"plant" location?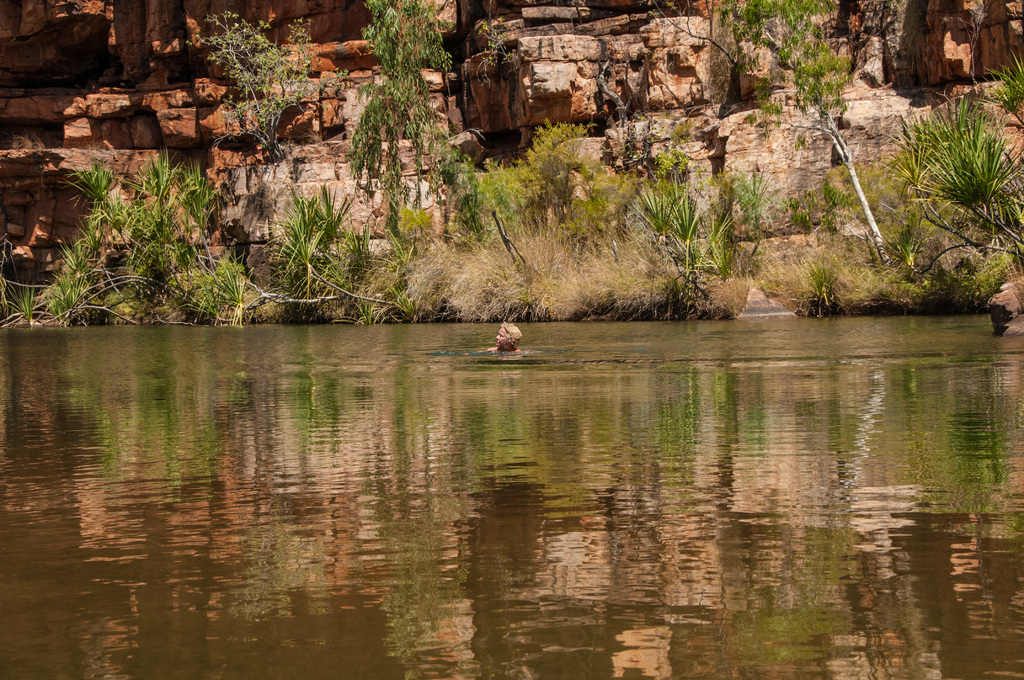
bbox(937, 115, 1018, 211)
